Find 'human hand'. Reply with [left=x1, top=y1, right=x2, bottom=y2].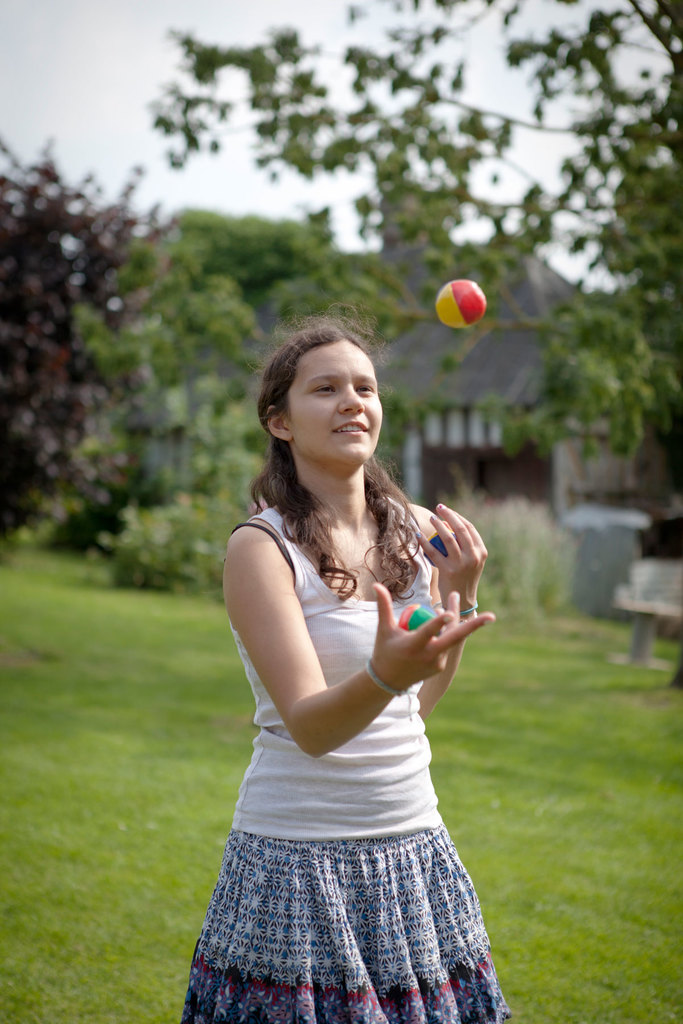
[left=422, top=515, right=491, bottom=605].
